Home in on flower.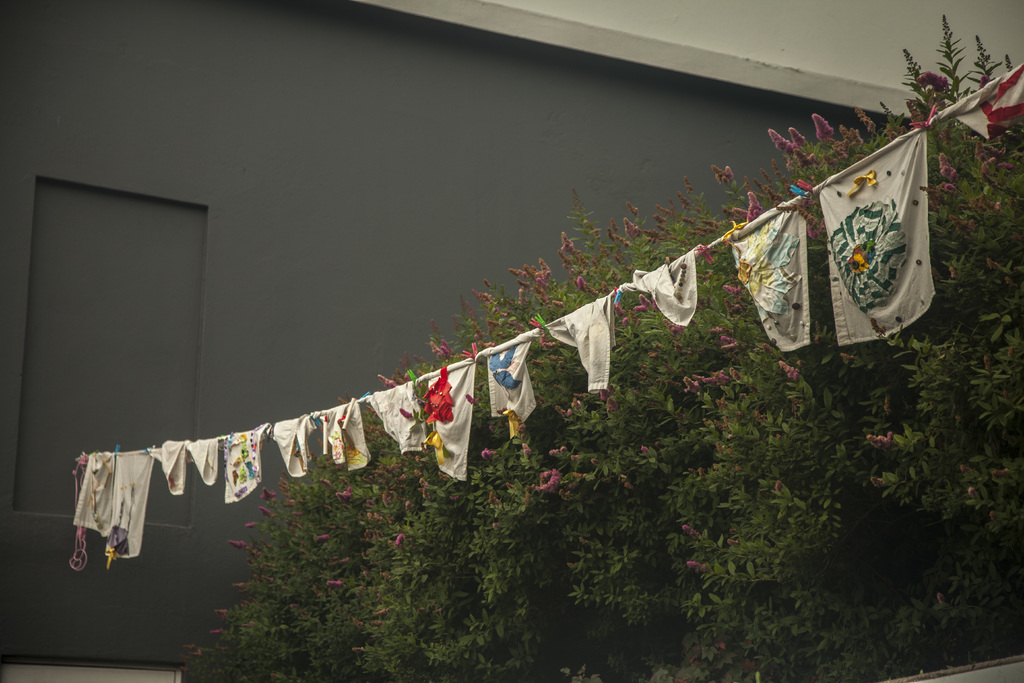
Homed in at box=[311, 584, 324, 597].
